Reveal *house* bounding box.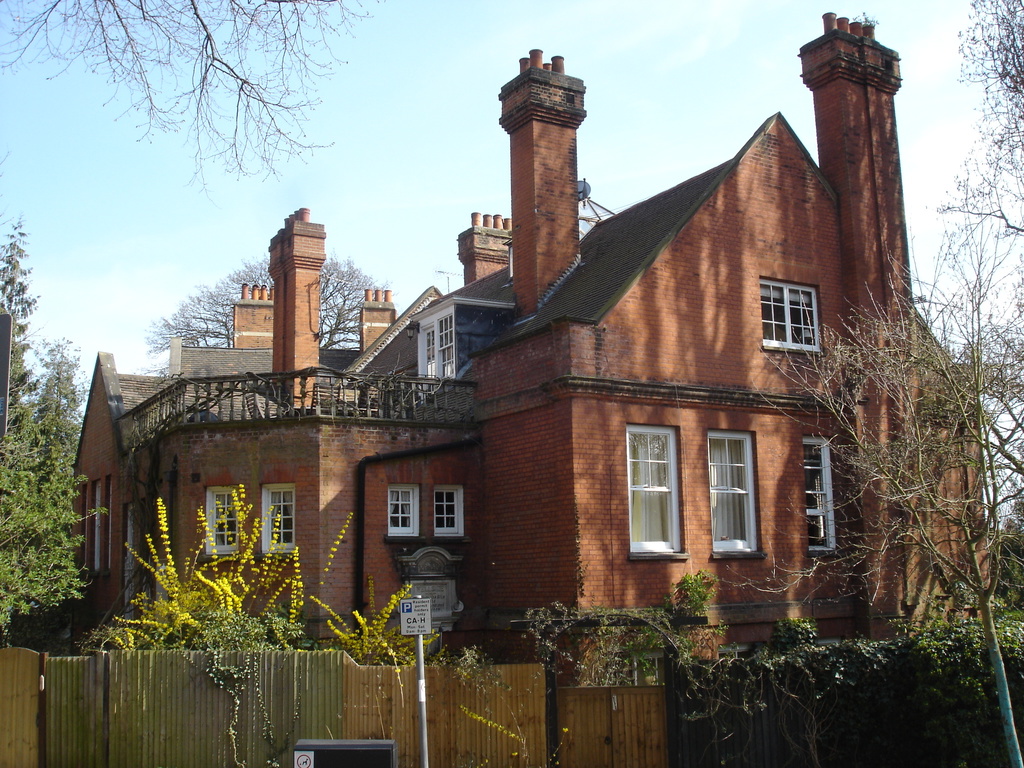
Revealed: {"left": 68, "top": 12, "right": 978, "bottom": 669}.
